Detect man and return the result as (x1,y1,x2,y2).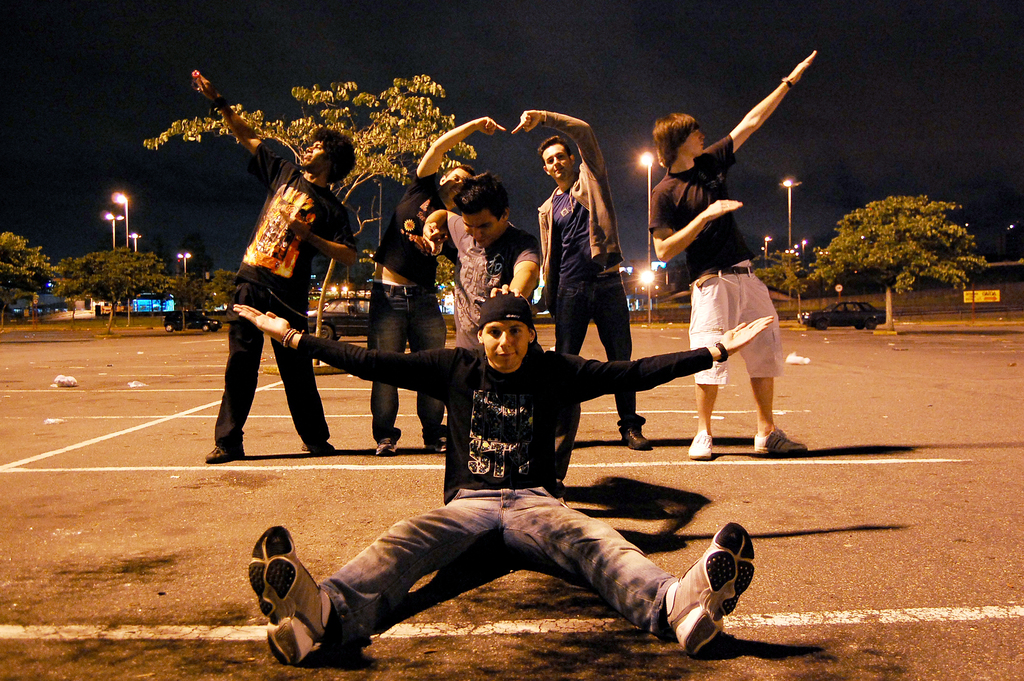
(645,45,818,461).
